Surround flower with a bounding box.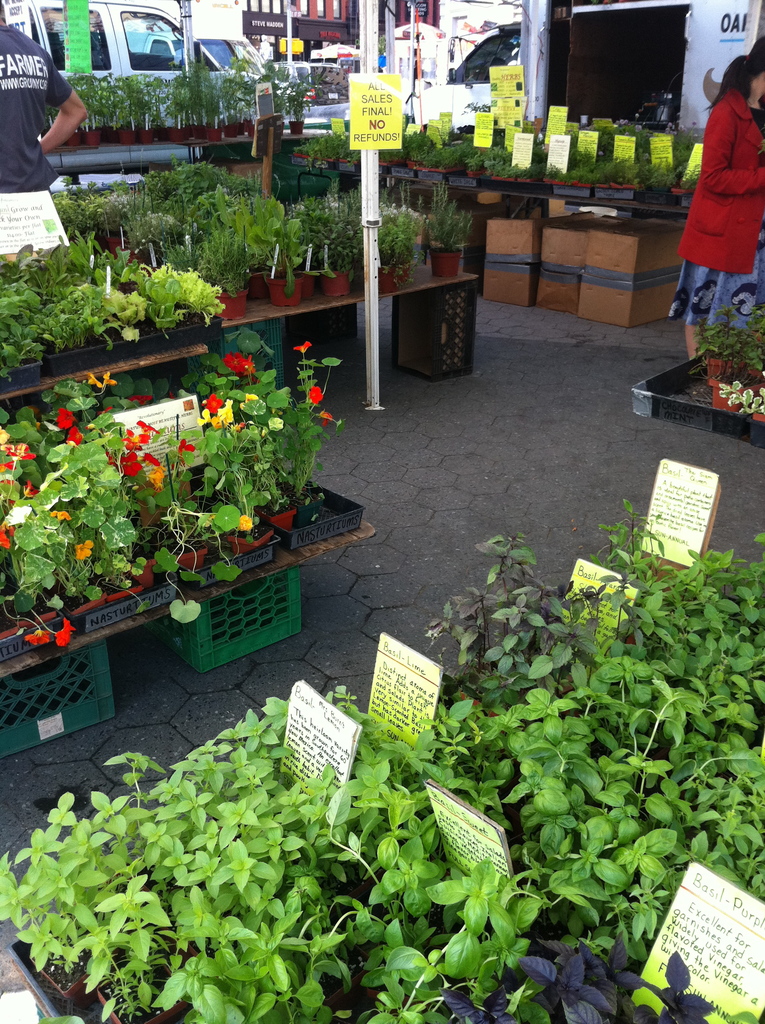
[294,342,310,355].
